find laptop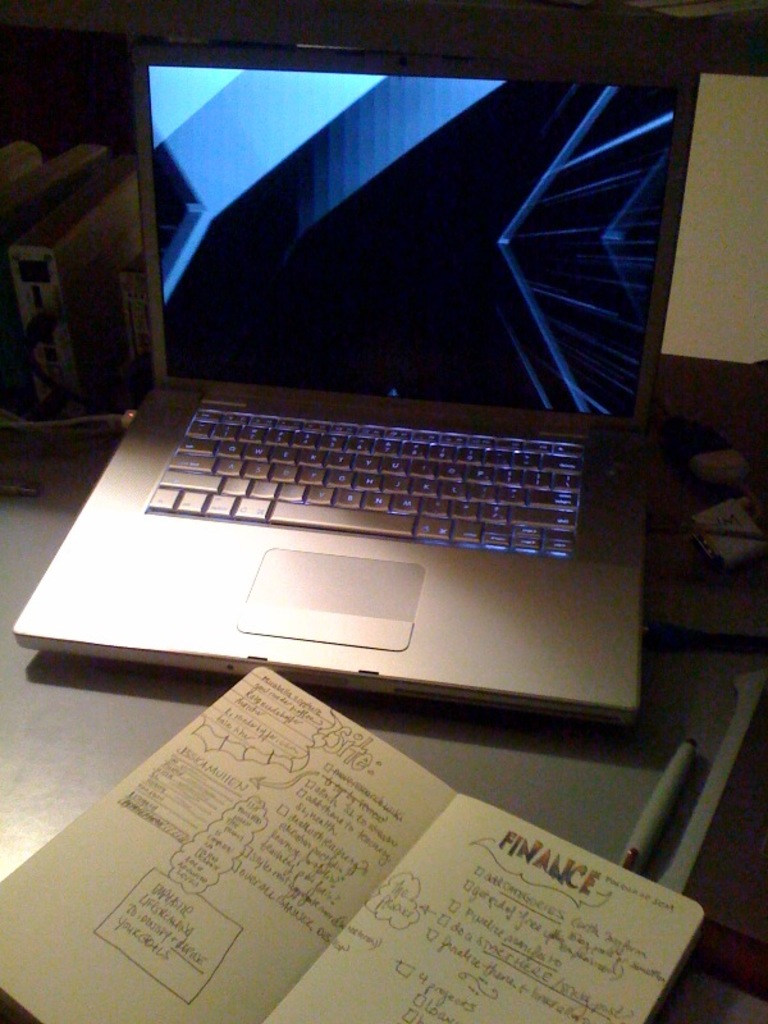
Rect(12, 74, 695, 755)
